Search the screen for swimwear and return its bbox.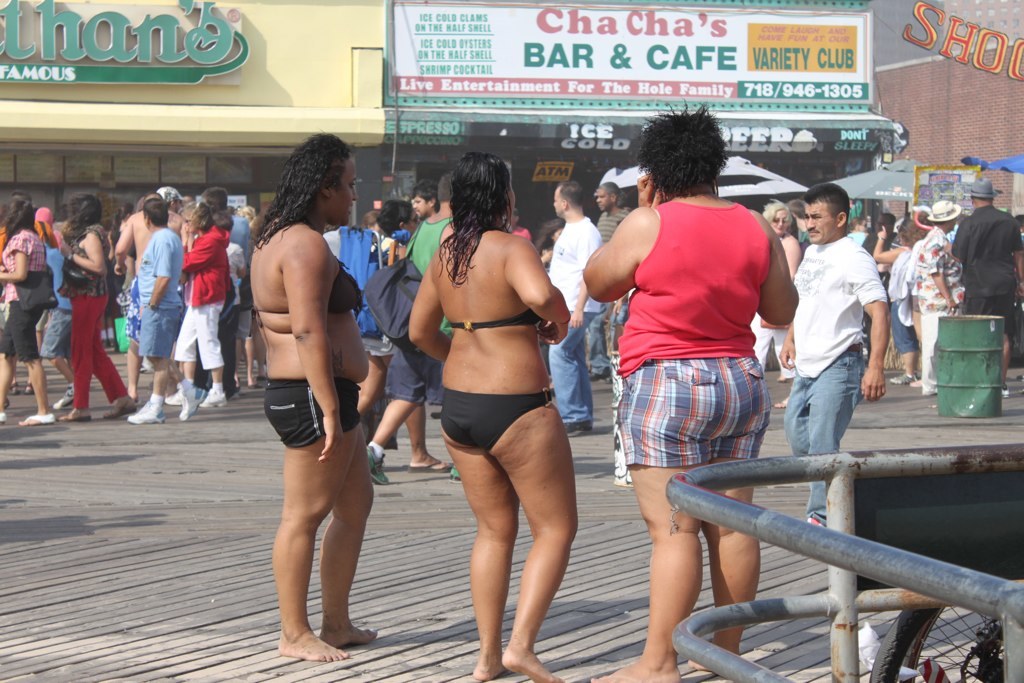
Found: left=267, top=378, right=361, bottom=451.
